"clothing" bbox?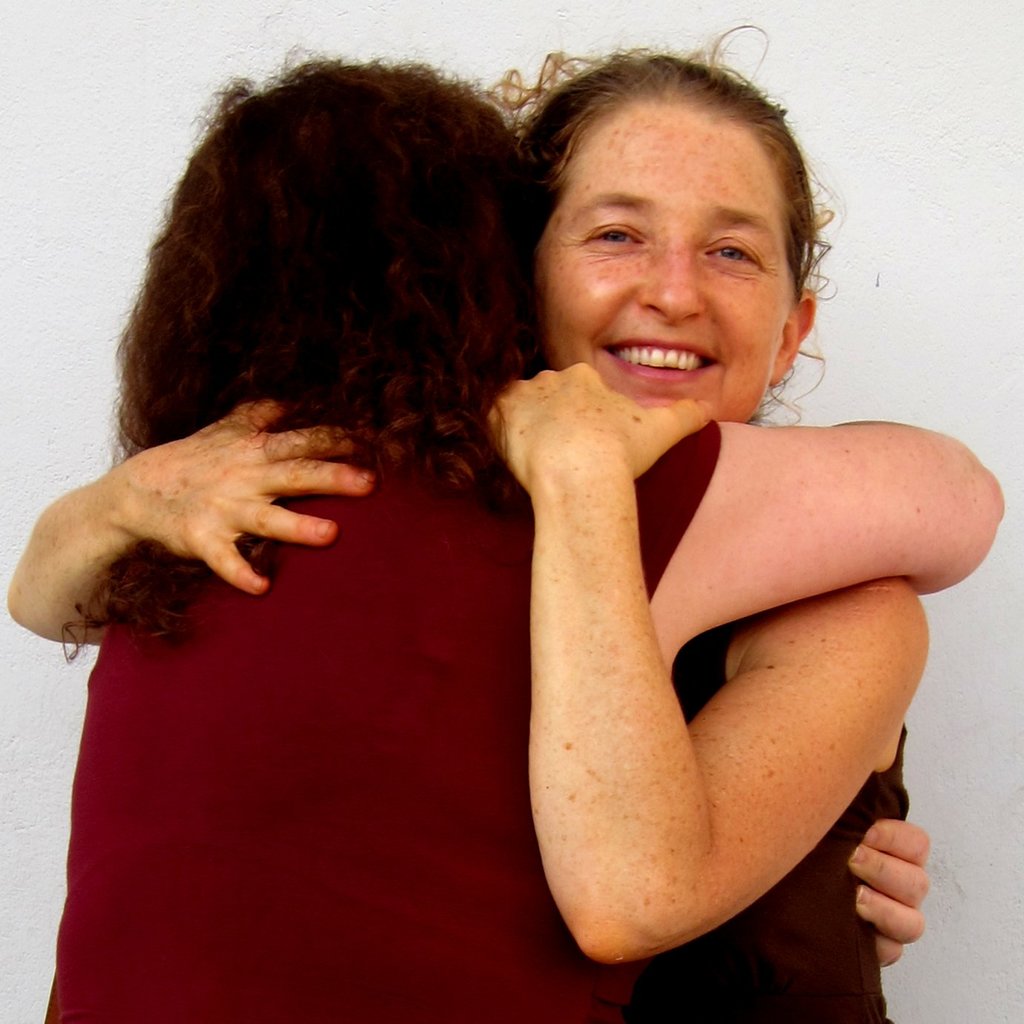
Rect(669, 576, 916, 1023)
